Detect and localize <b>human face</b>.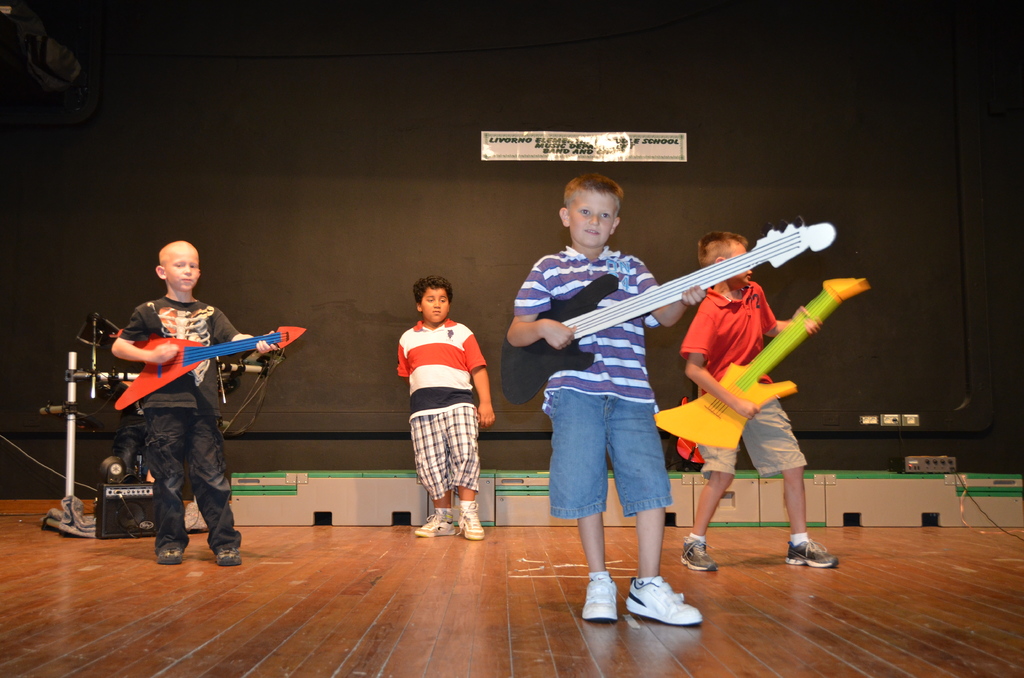
Localized at <bbox>164, 250, 199, 289</bbox>.
